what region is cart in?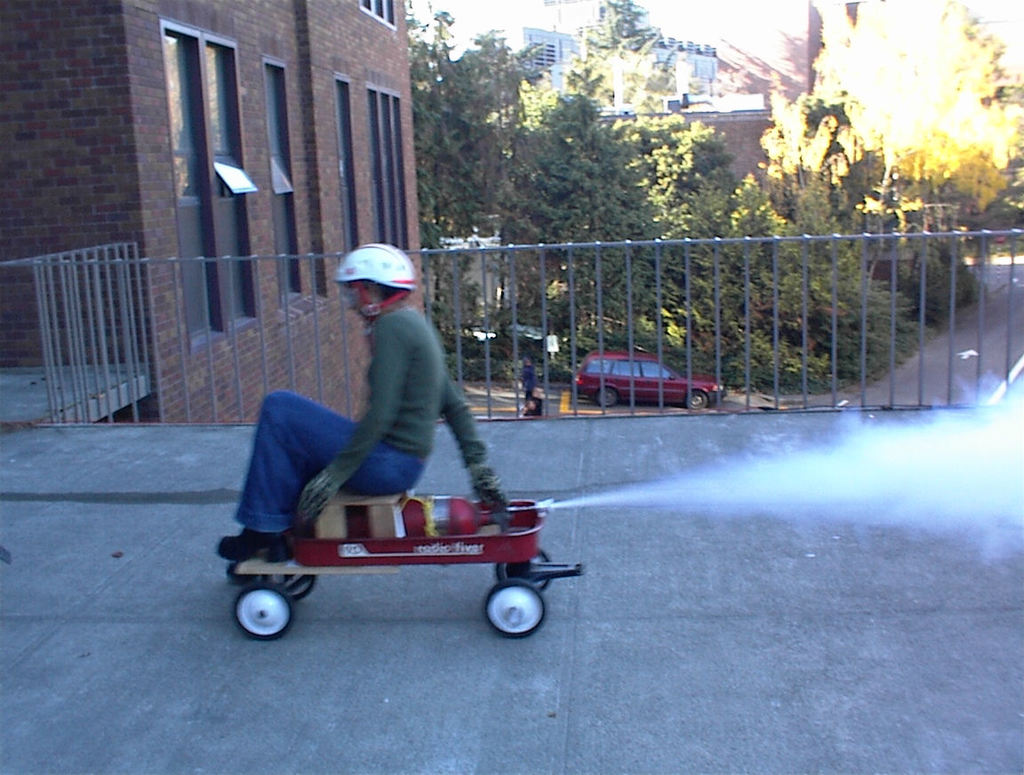
box=[214, 466, 582, 639].
